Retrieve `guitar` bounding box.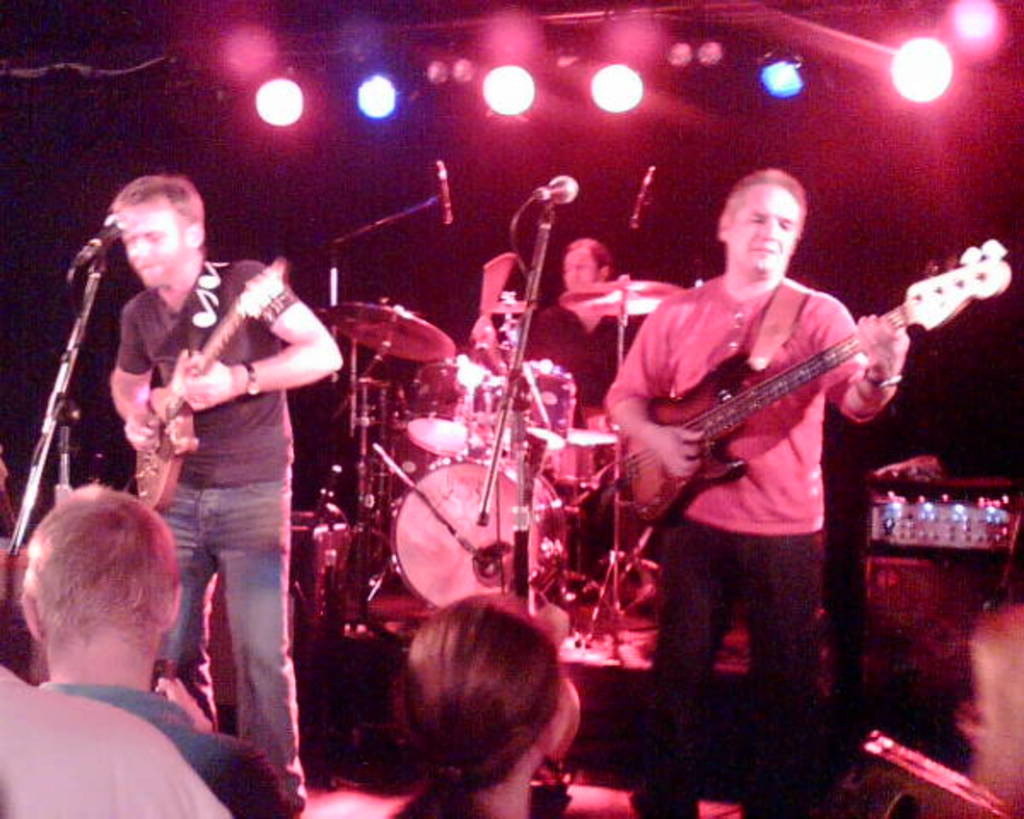
Bounding box: (623,237,1012,531).
